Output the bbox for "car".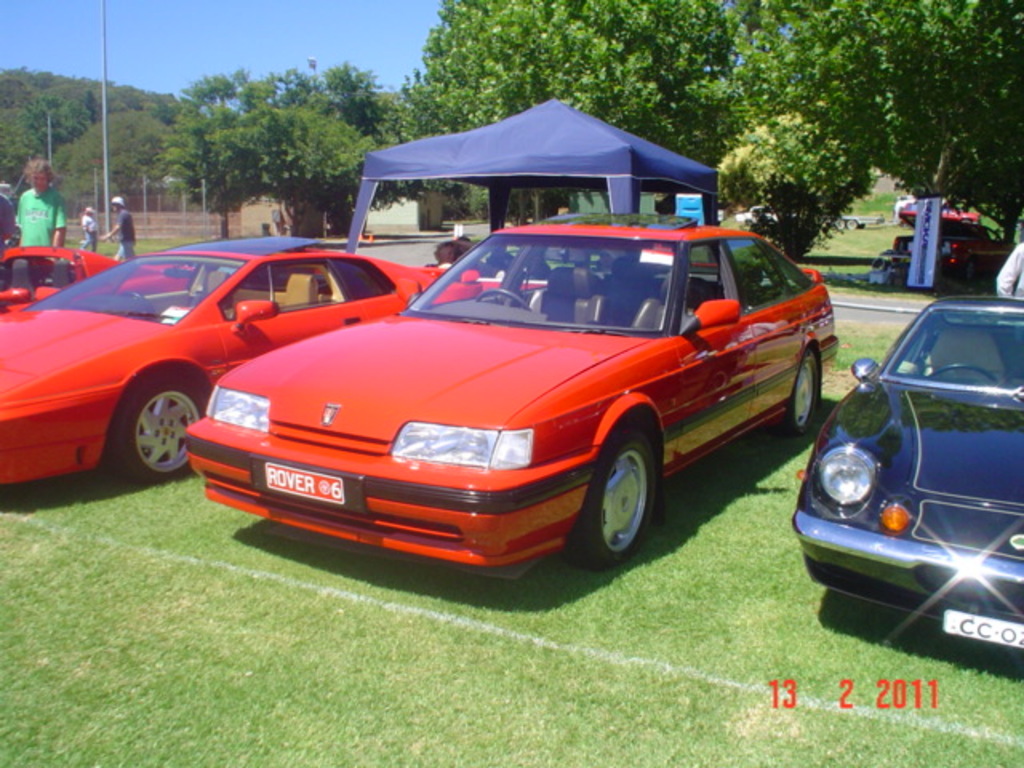
box=[0, 245, 198, 314].
